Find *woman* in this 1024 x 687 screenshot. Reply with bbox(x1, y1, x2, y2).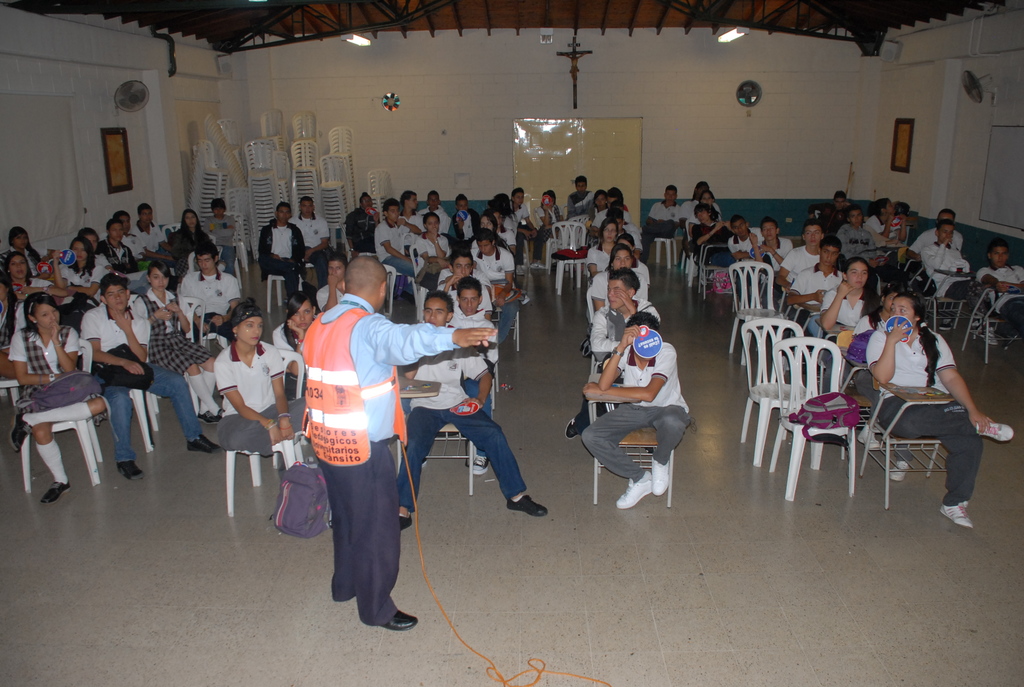
bbox(817, 257, 879, 333).
